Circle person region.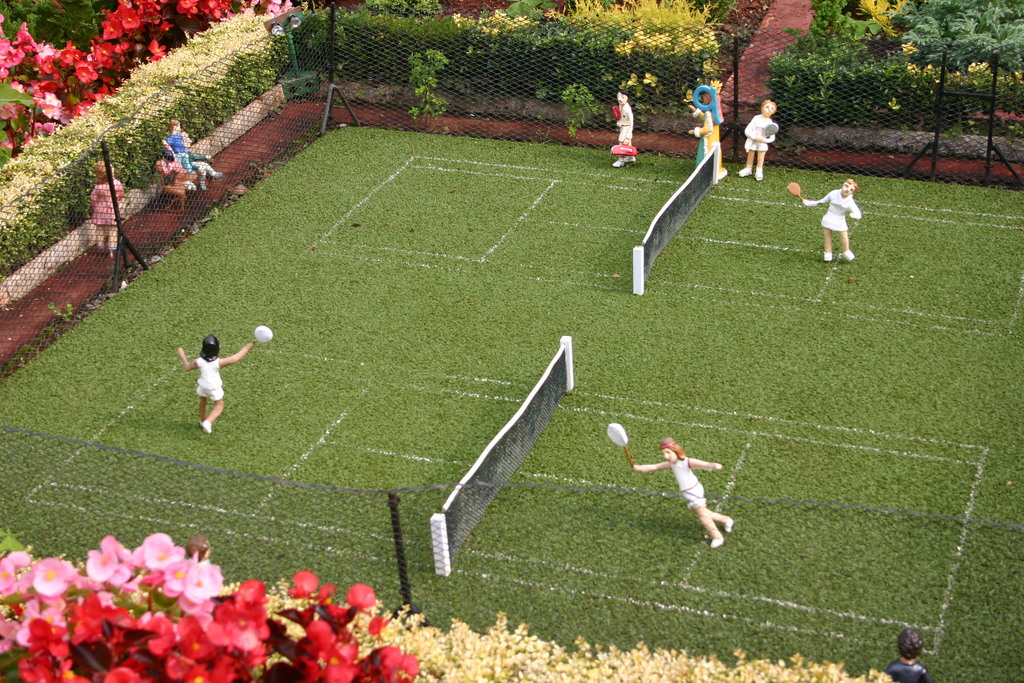
Region: left=737, top=103, right=780, bottom=179.
